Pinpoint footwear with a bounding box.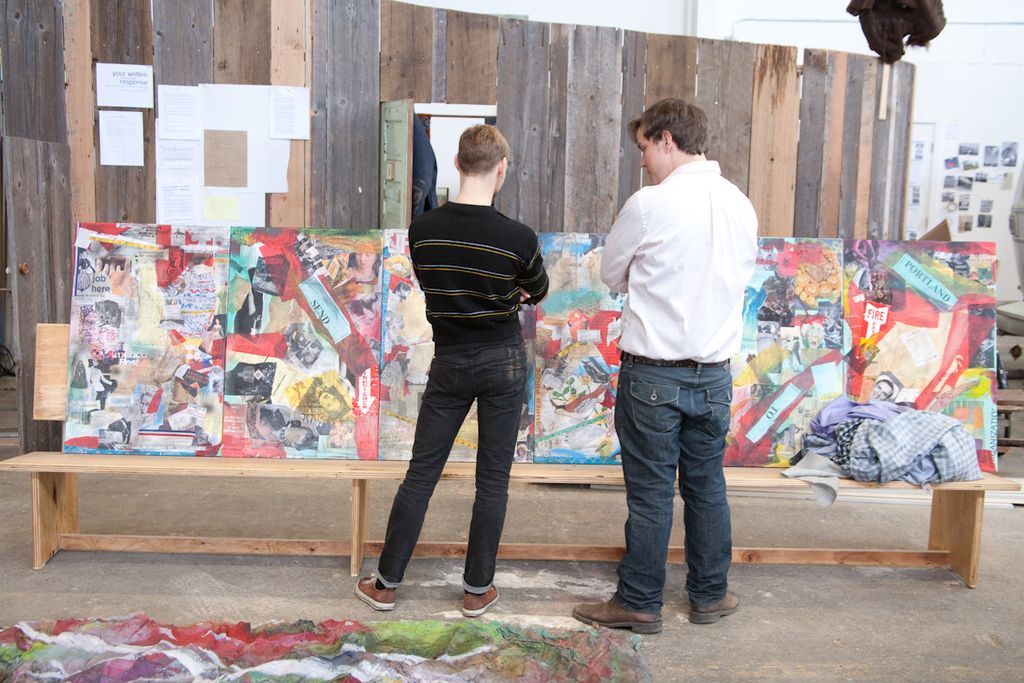
(left=463, top=582, right=502, bottom=616).
